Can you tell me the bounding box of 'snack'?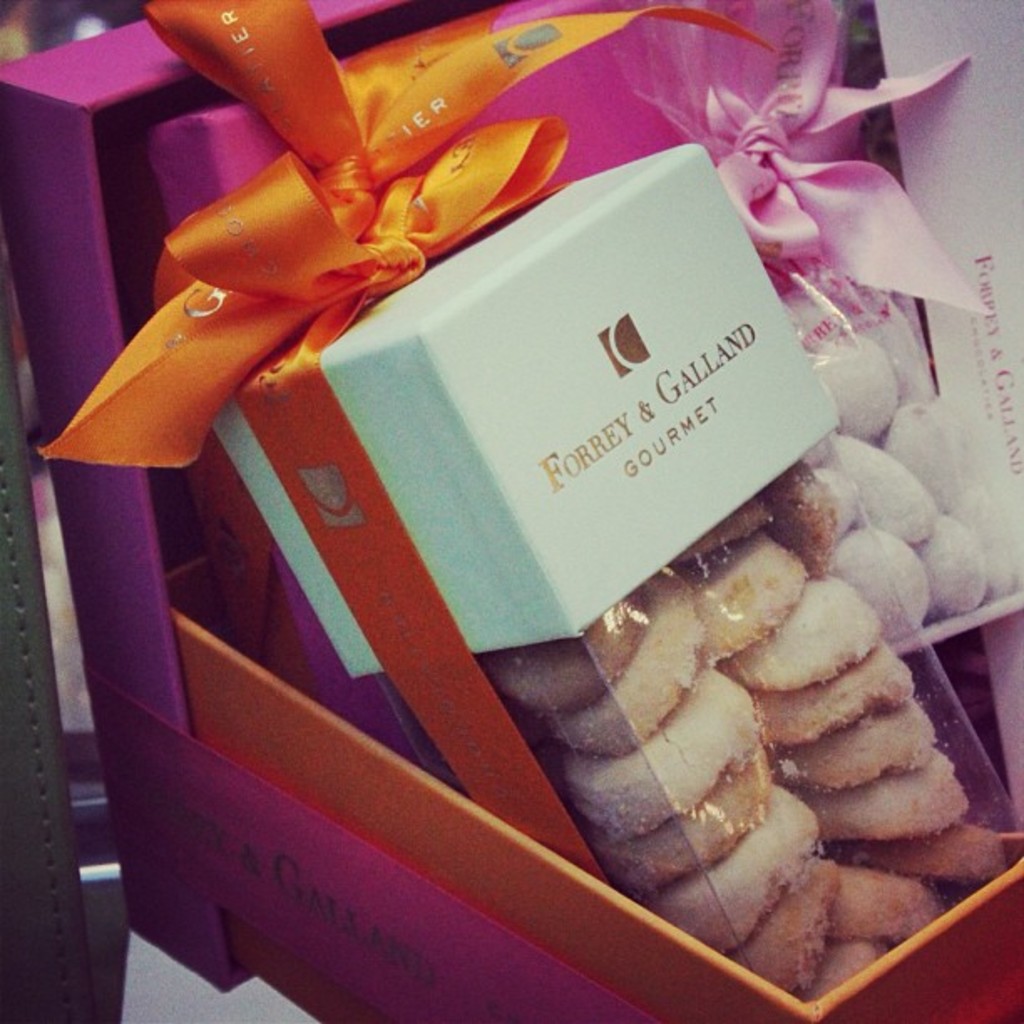
514:437:996:945.
